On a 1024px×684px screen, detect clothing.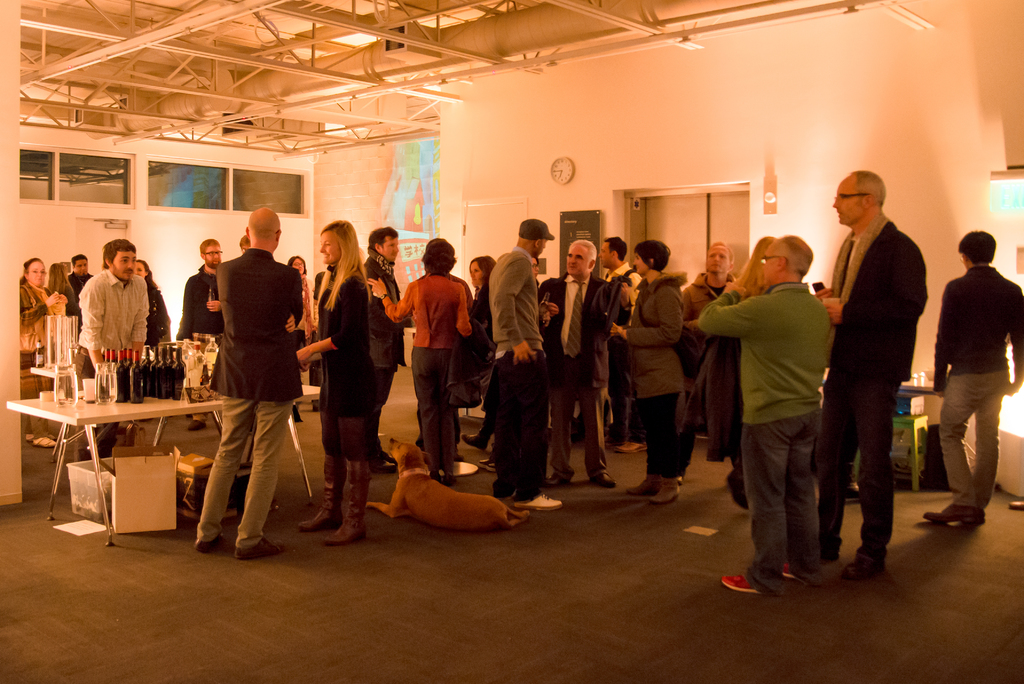
l=530, t=273, r=623, b=471.
